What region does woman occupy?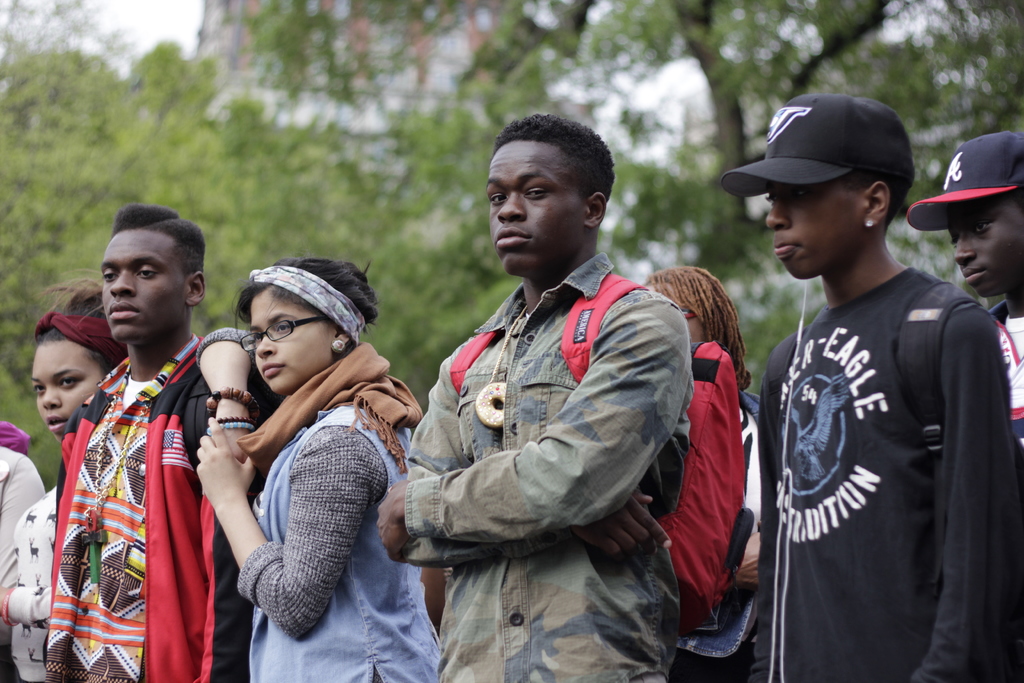
left=640, top=262, right=762, bottom=682.
